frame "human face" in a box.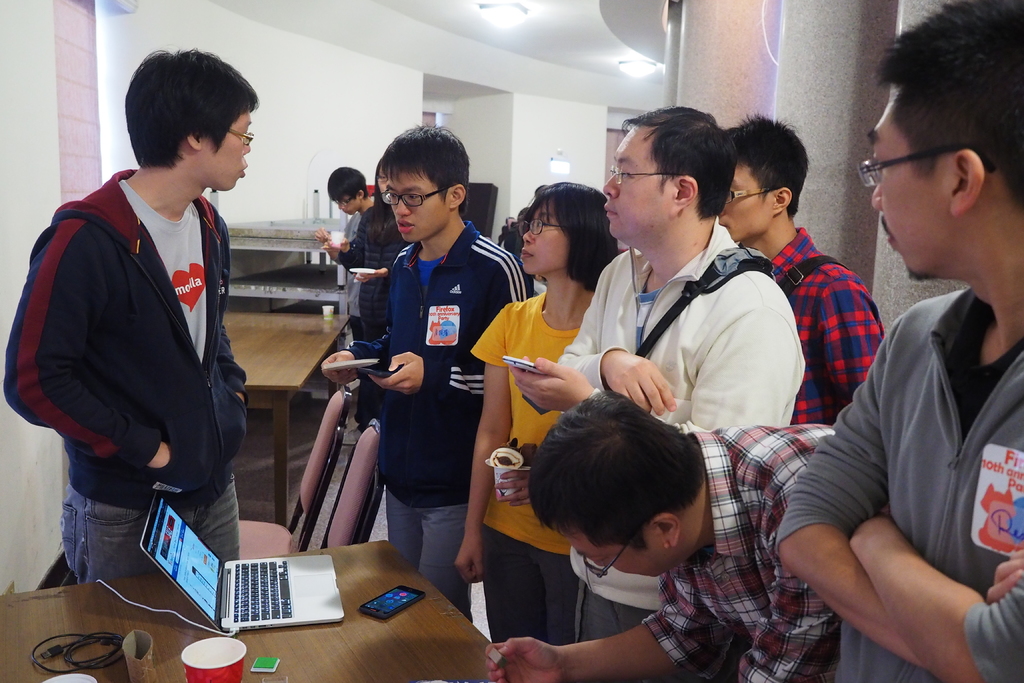
[left=340, top=190, right=360, bottom=213].
